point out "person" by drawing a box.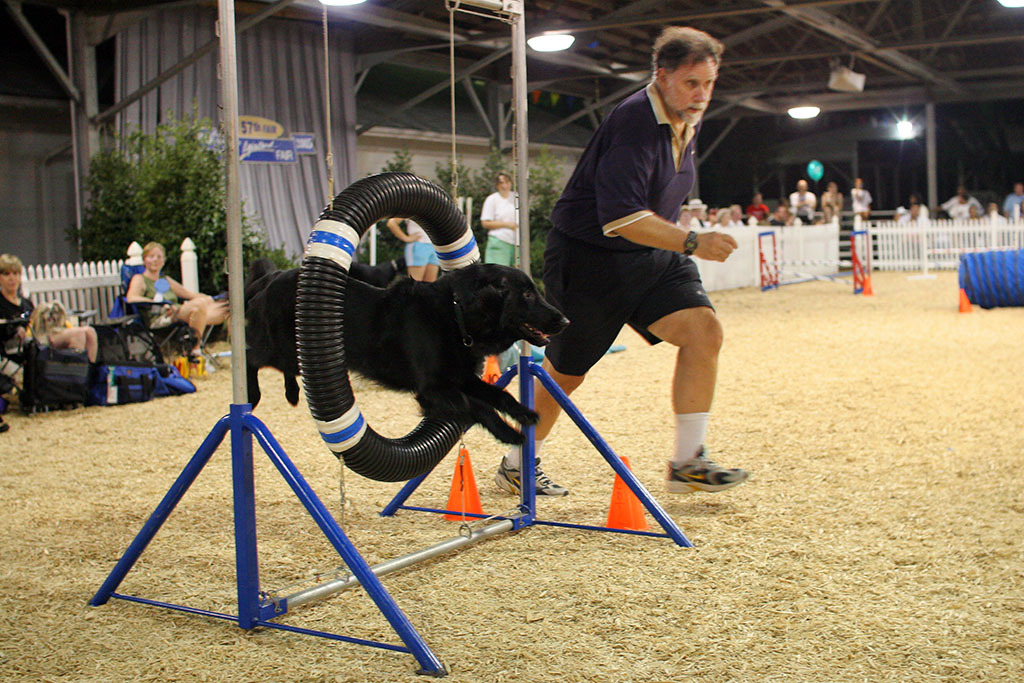
<region>0, 251, 103, 394</region>.
